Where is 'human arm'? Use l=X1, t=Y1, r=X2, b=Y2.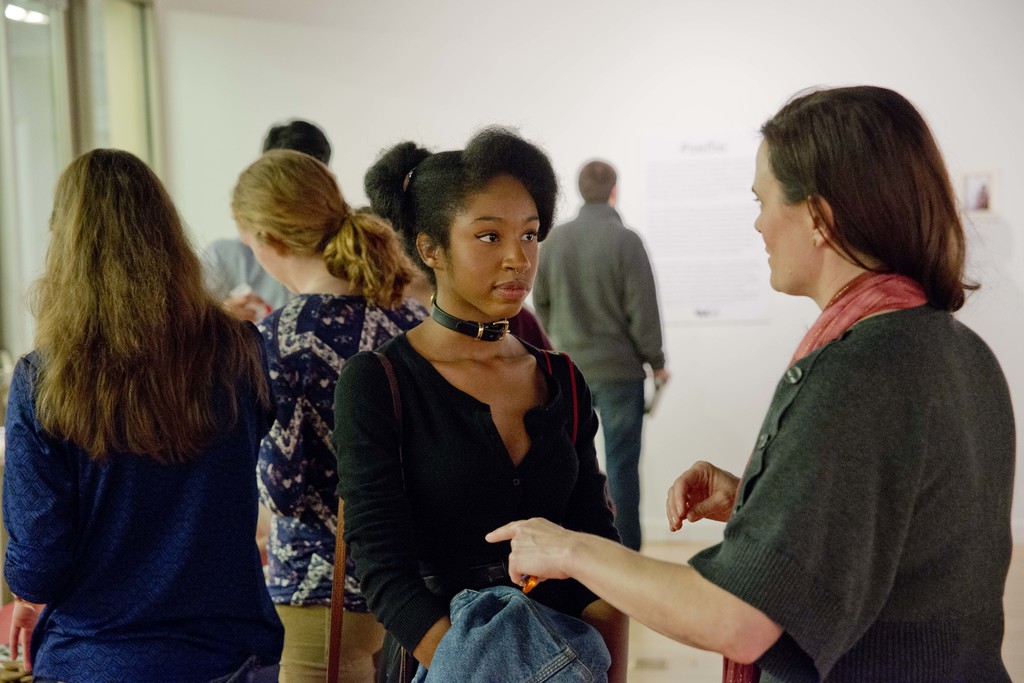
l=333, t=351, r=455, b=669.
